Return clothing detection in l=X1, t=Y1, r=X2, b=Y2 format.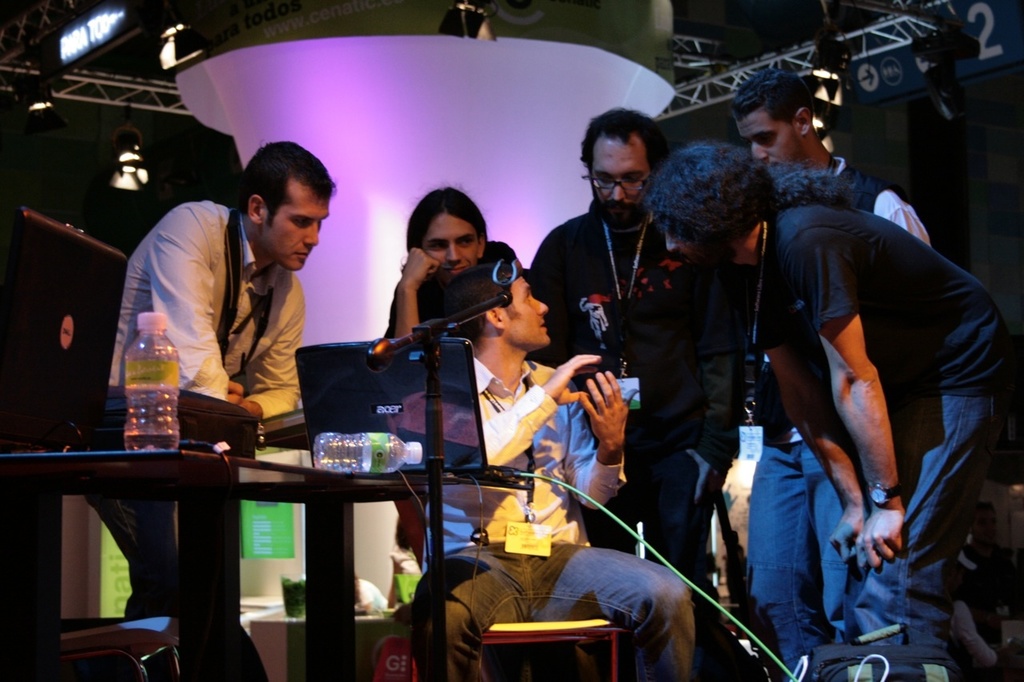
l=744, t=156, r=933, b=681.
